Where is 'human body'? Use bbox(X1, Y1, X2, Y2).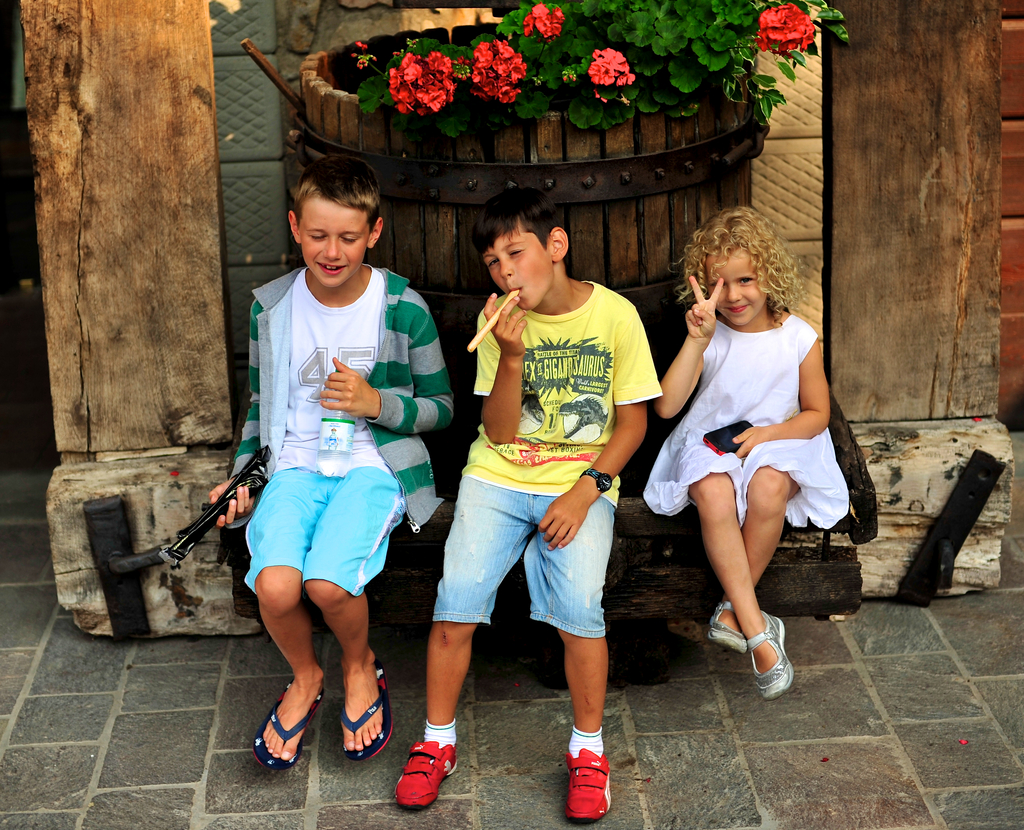
bbox(404, 275, 668, 819).
